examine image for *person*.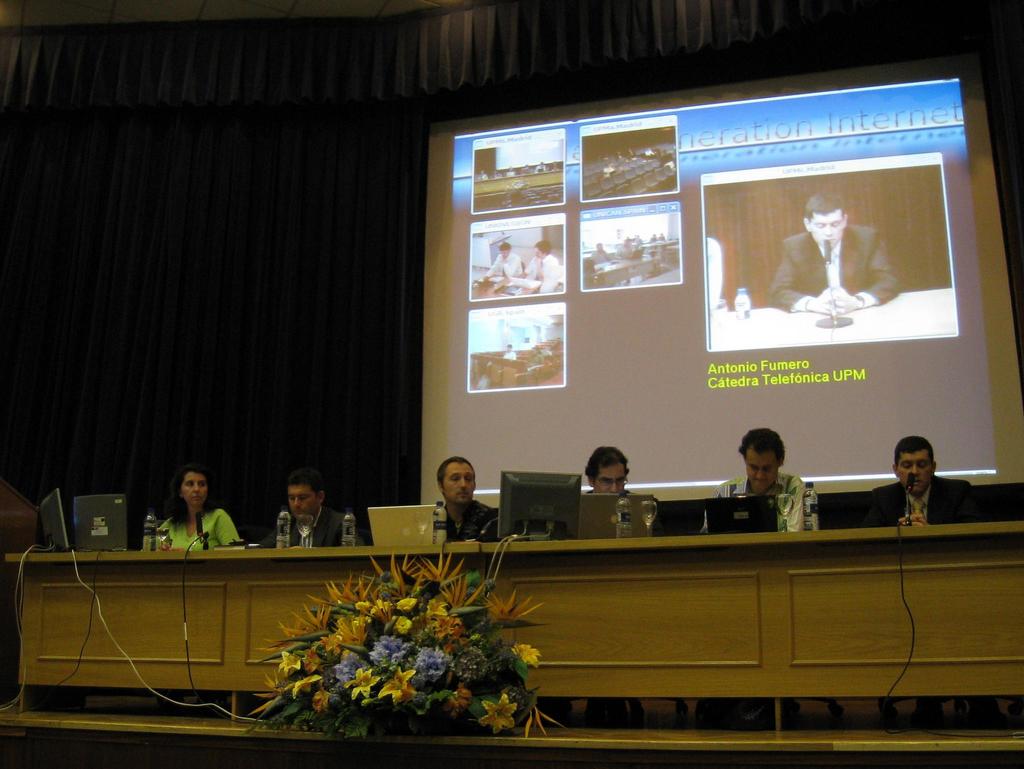
Examination result: (x1=259, y1=470, x2=360, y2=546).
